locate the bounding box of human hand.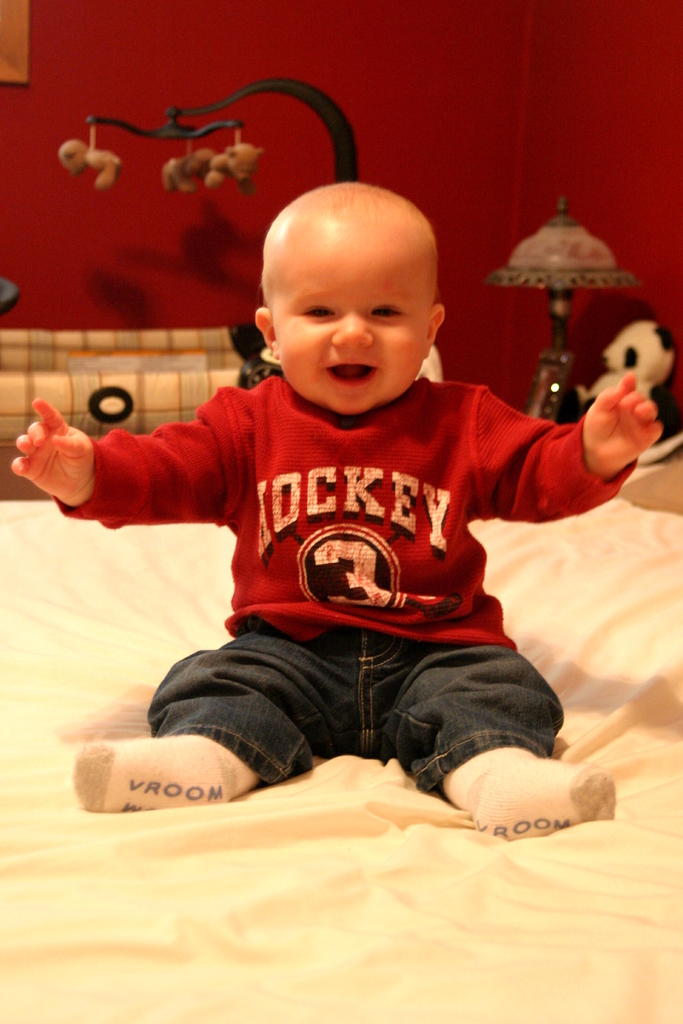
Bounding box: [13,390,115,495].
